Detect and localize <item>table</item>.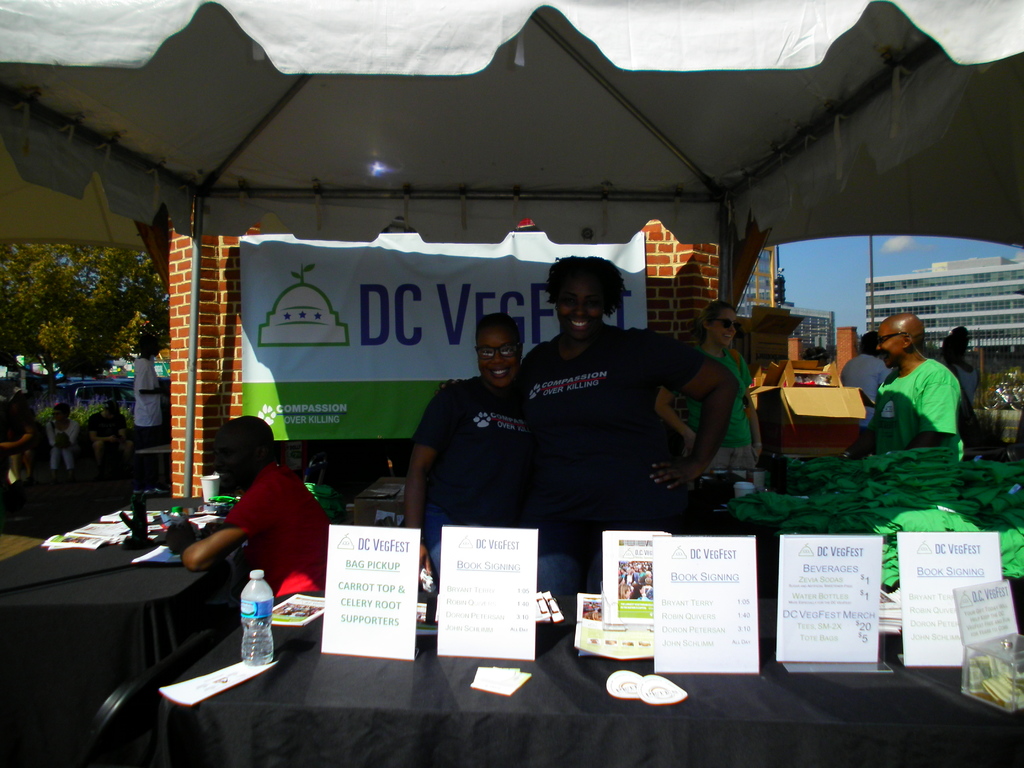
Localized at (x1=8, y1=506, x2=212, y2=711).
